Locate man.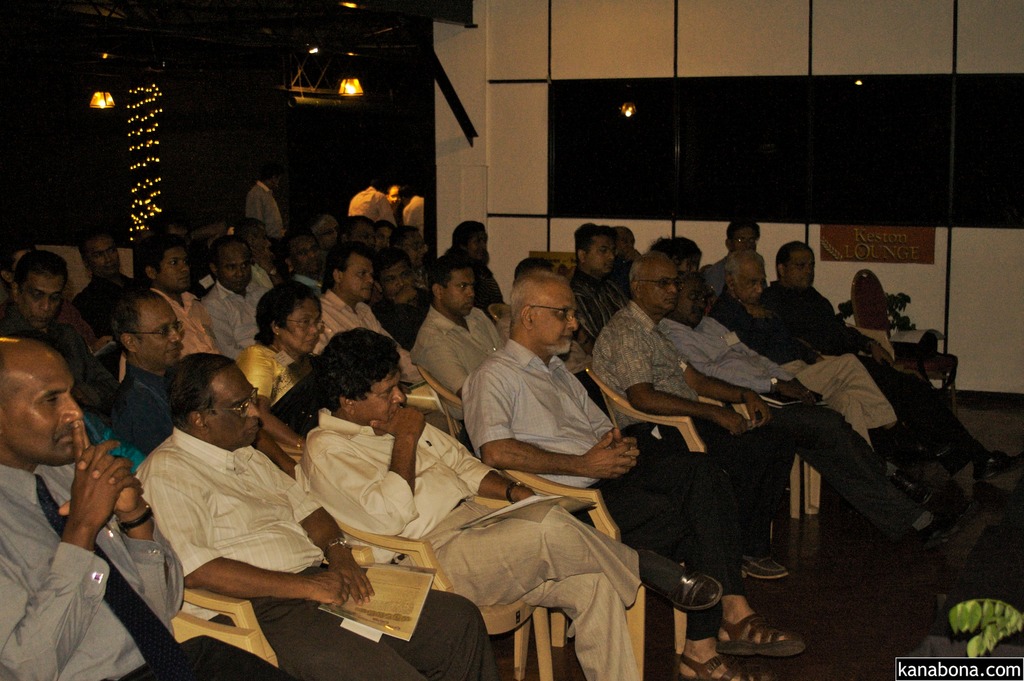
Bounding box: locate(125, 286, 186, 452).
